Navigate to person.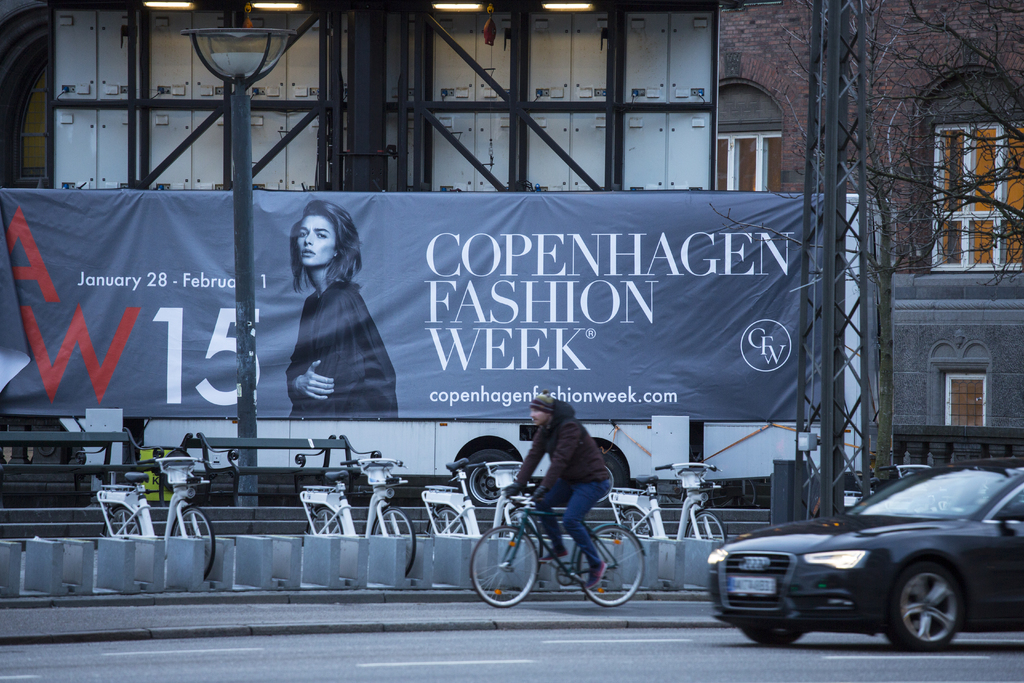
Navigation target: (left=284, top=199, right=399, bottom=416).
